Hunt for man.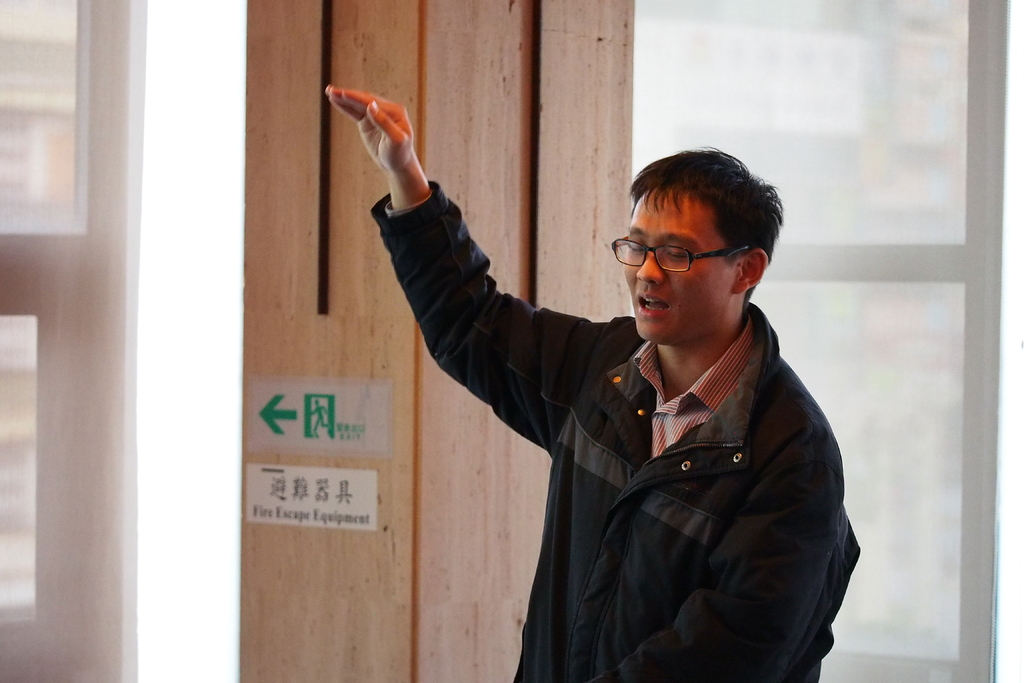
Hunted down at bbox(329, 89, 866, 678).
